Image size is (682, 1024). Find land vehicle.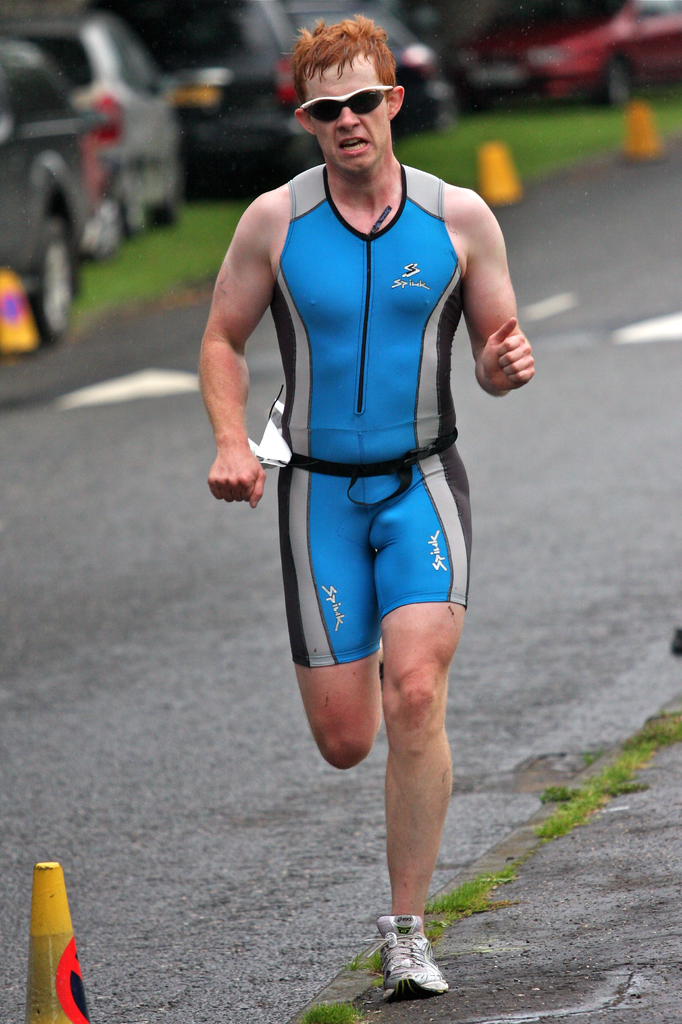
[440, 0, 681, 109].
